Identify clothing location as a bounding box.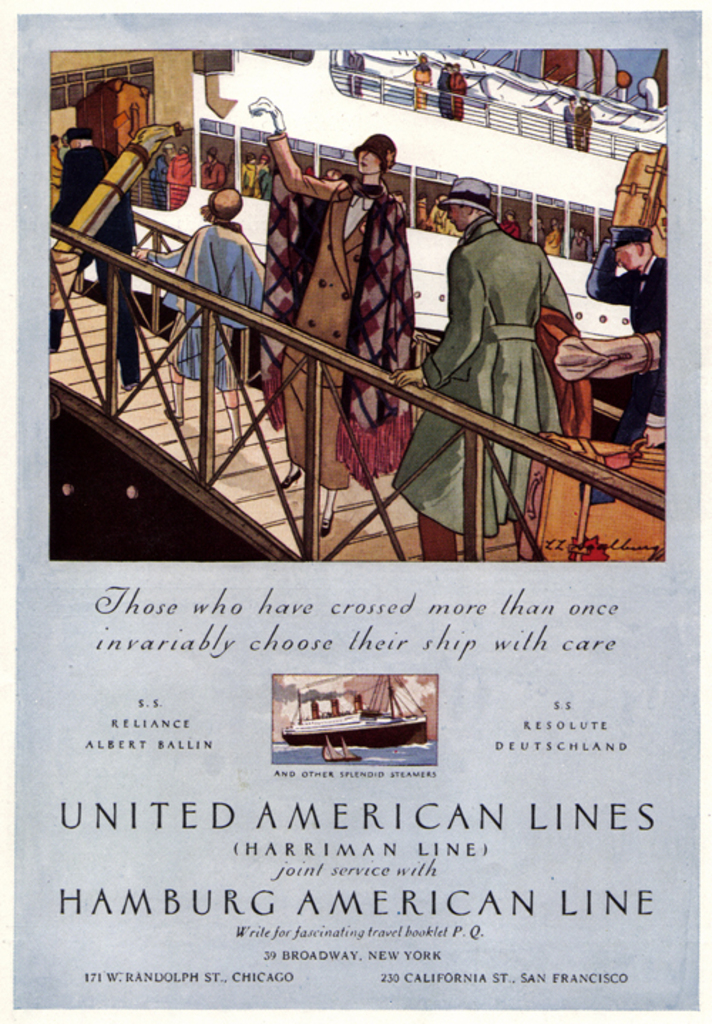
269 130 422 489.
